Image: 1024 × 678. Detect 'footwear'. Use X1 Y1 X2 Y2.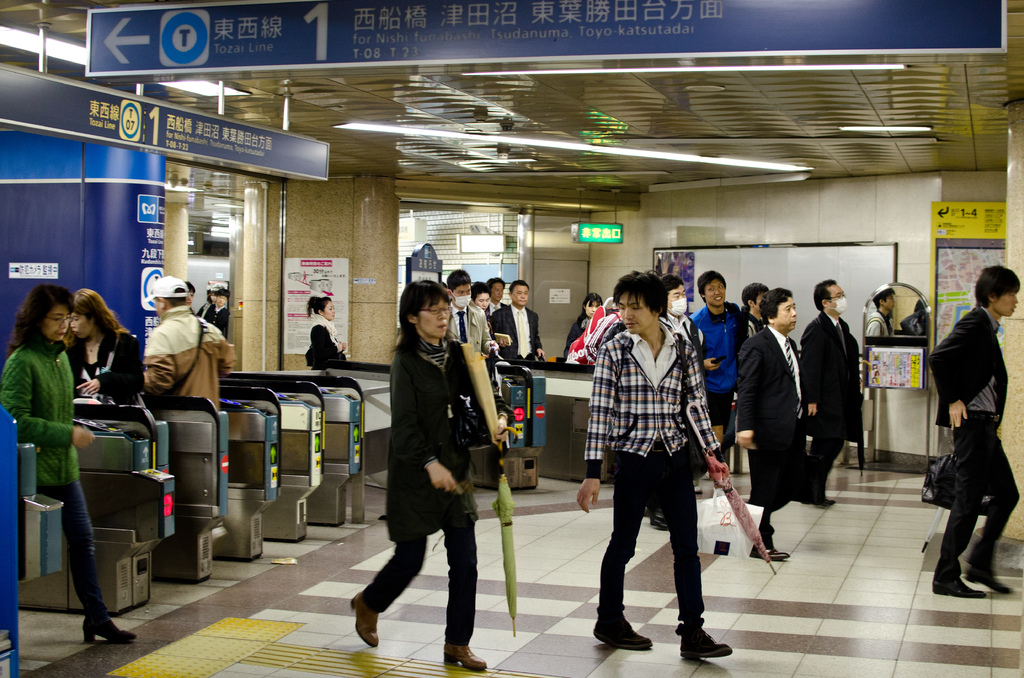
650 508 666 533.
